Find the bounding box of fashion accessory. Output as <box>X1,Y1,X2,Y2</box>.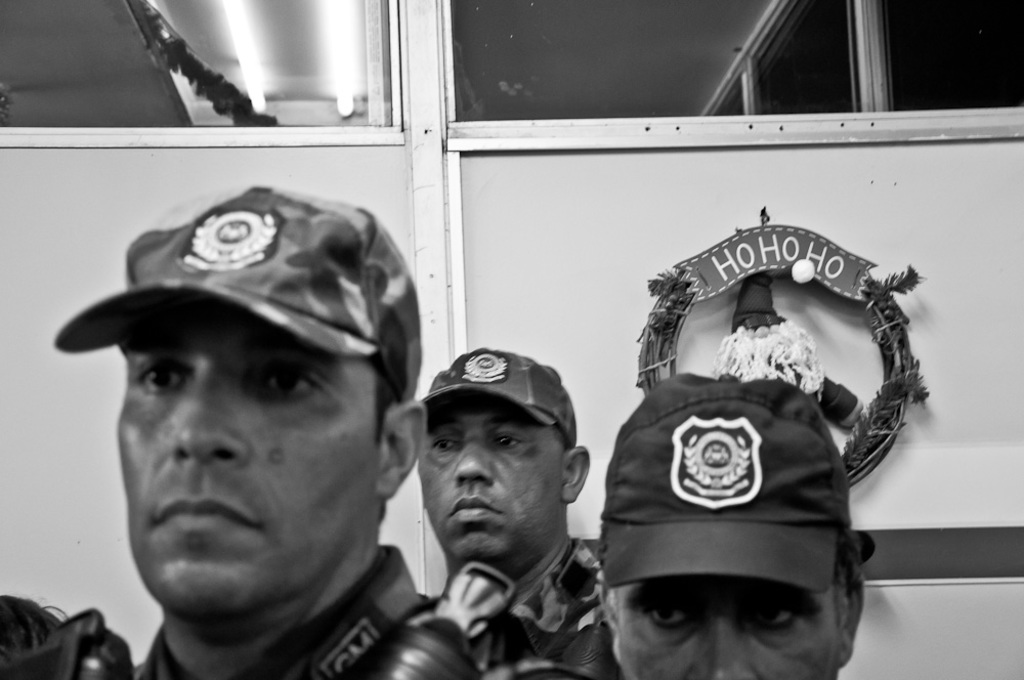
<box>48,177,428,400</box>.
